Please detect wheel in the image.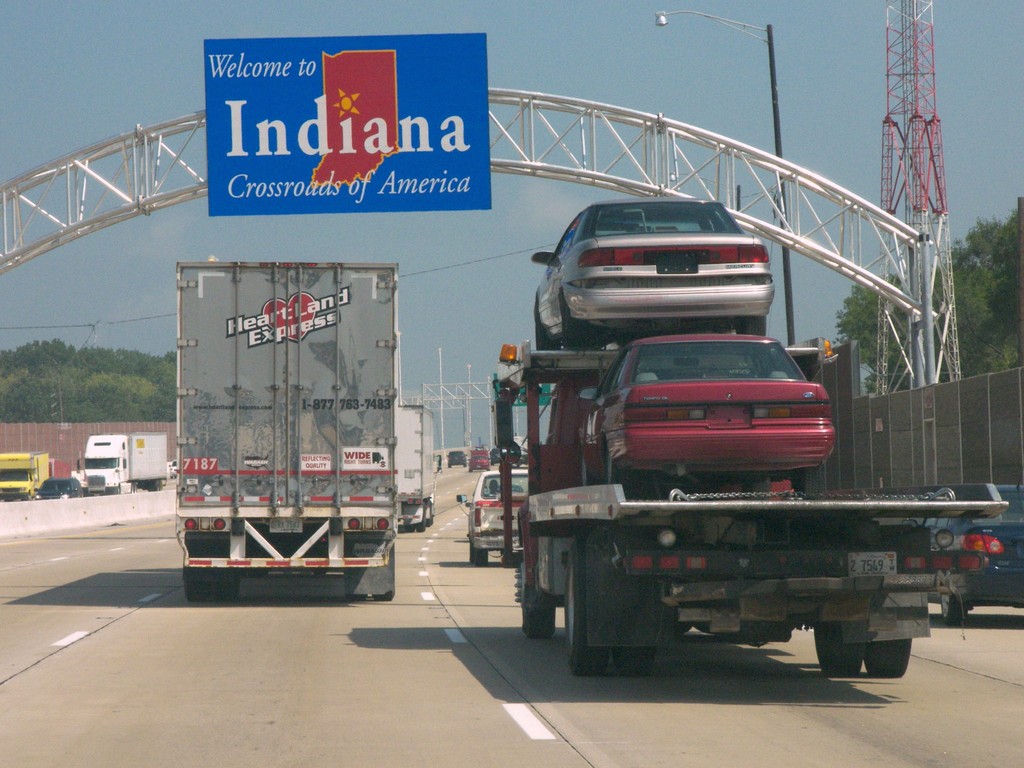
<bbox>547, 521, 682, 679</bbox>.
